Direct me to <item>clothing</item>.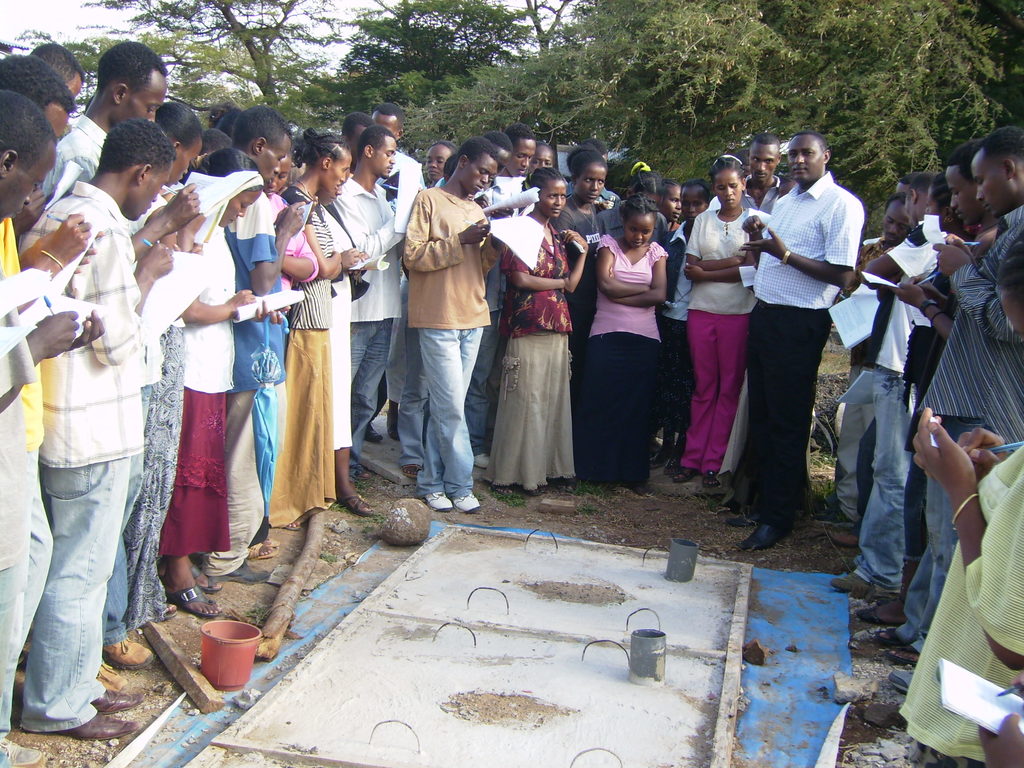
Direction: (659, 224, 687, 446).
